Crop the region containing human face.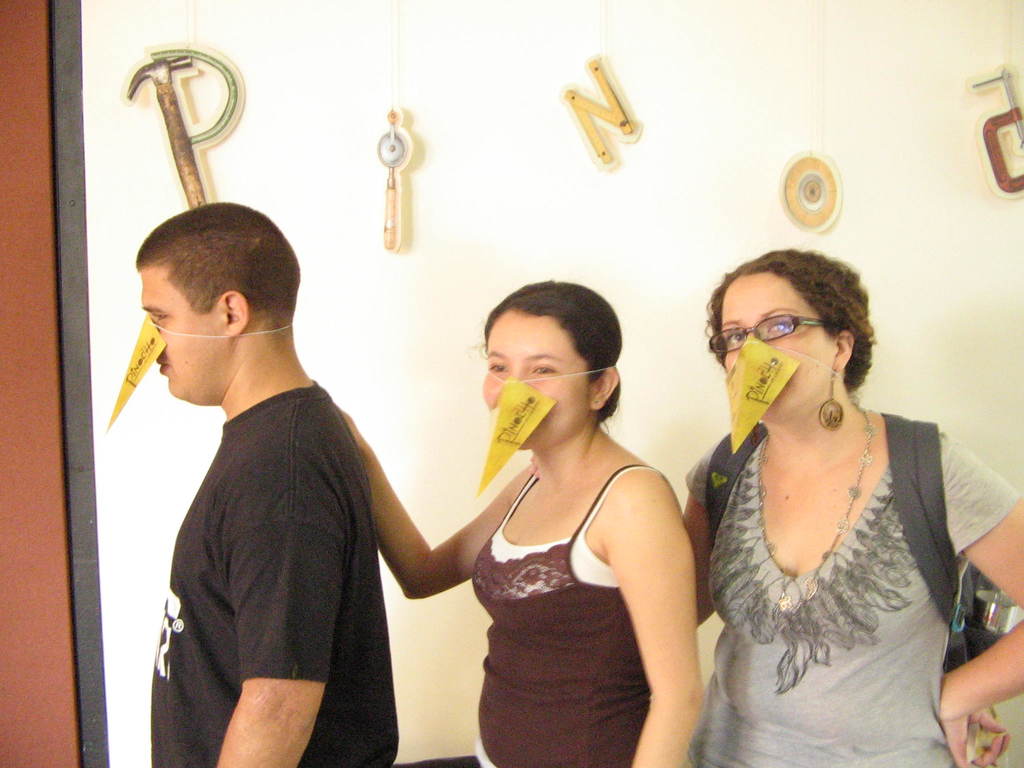
Crop region: select_region(720, 274, 833, 419).
